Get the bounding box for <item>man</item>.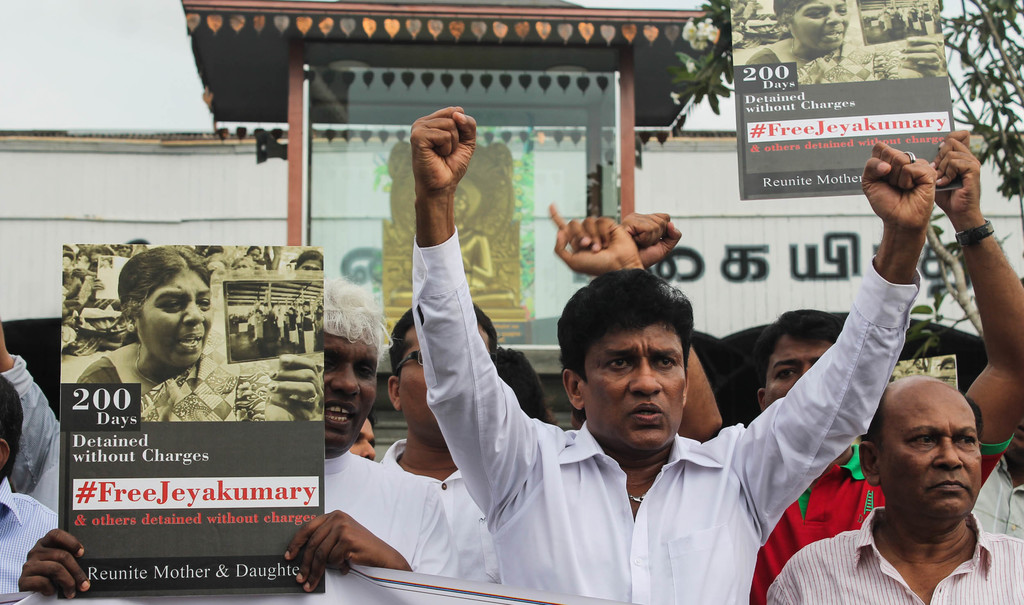
l=371, t=299, r=509, b=604.
